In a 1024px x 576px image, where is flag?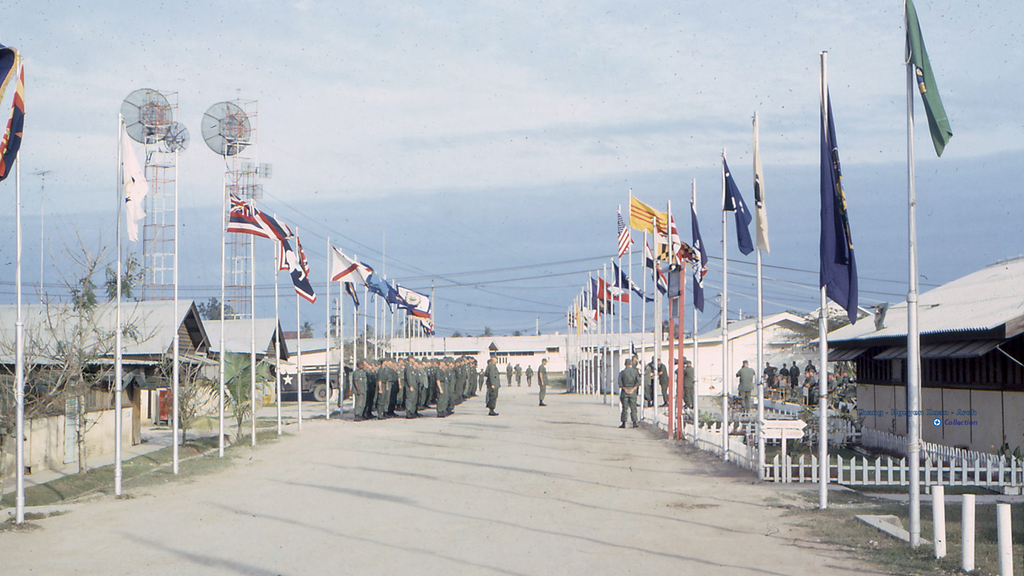
0/40/35/183.
